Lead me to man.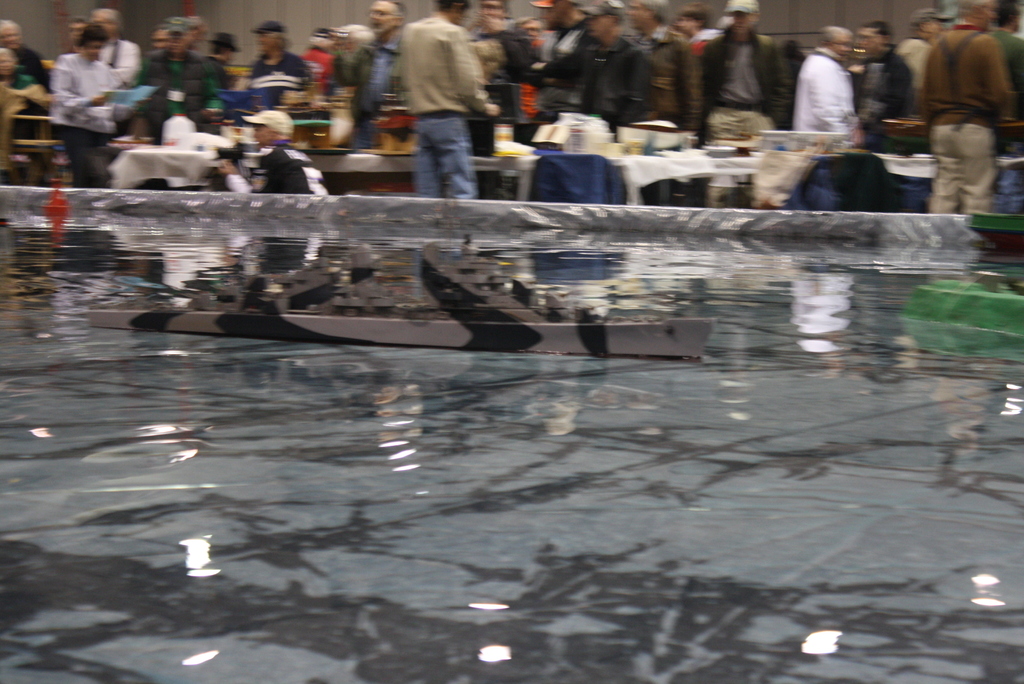
Lead to pyautogui.locateOnScreen(0, 17, 51, 143).
